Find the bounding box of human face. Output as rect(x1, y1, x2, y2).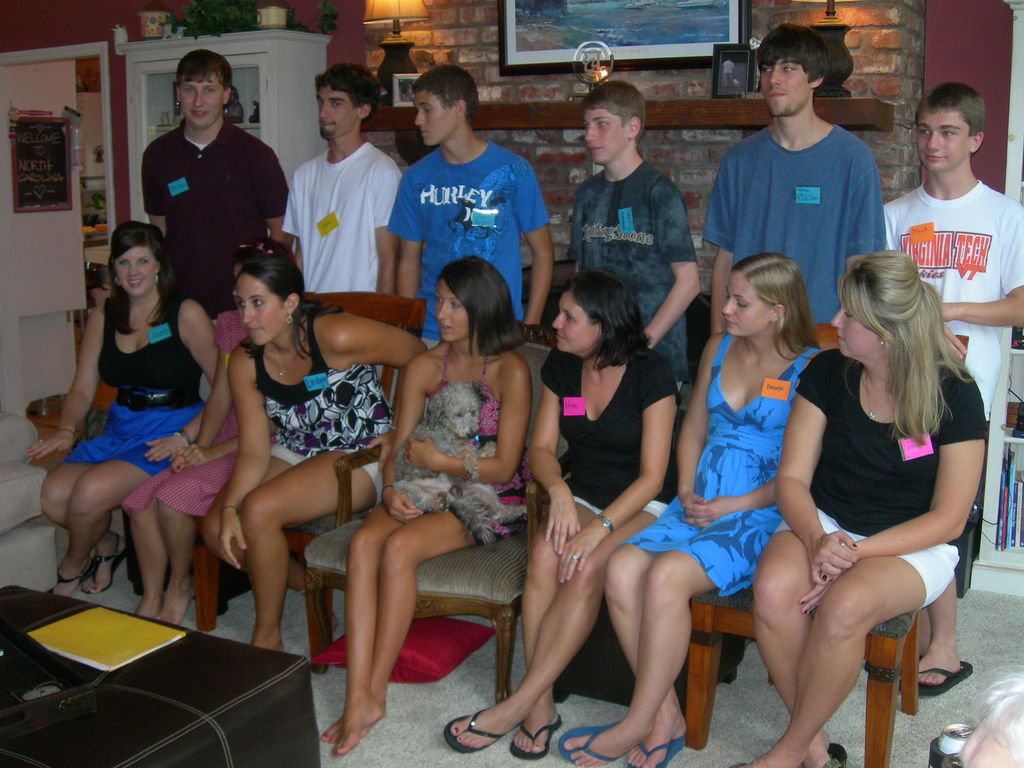
rect(316, 88, 354, 138).
